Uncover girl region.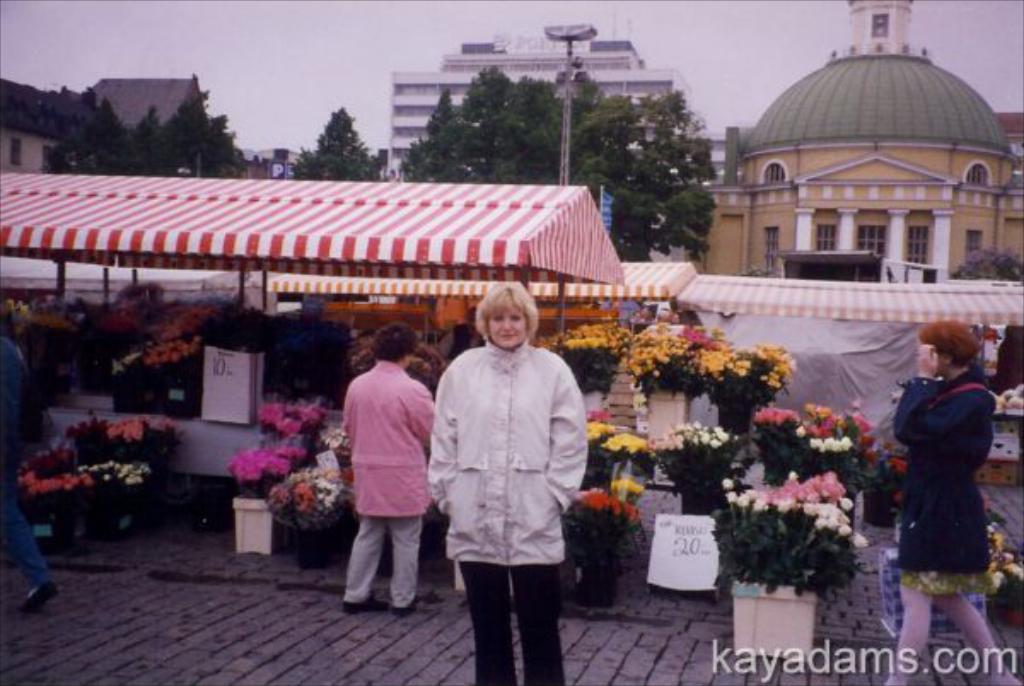
Uncovered: (x1=889, y1=316, x2=1022, y2=684).
